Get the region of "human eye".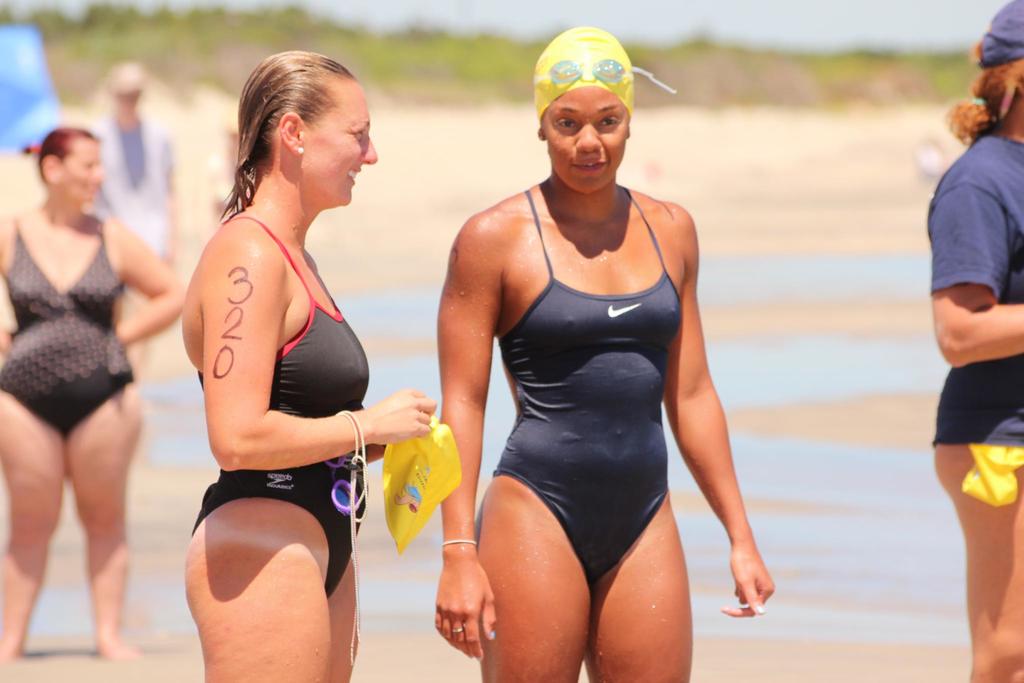
<bbox>353, 124, 364, 145</bbox>.
